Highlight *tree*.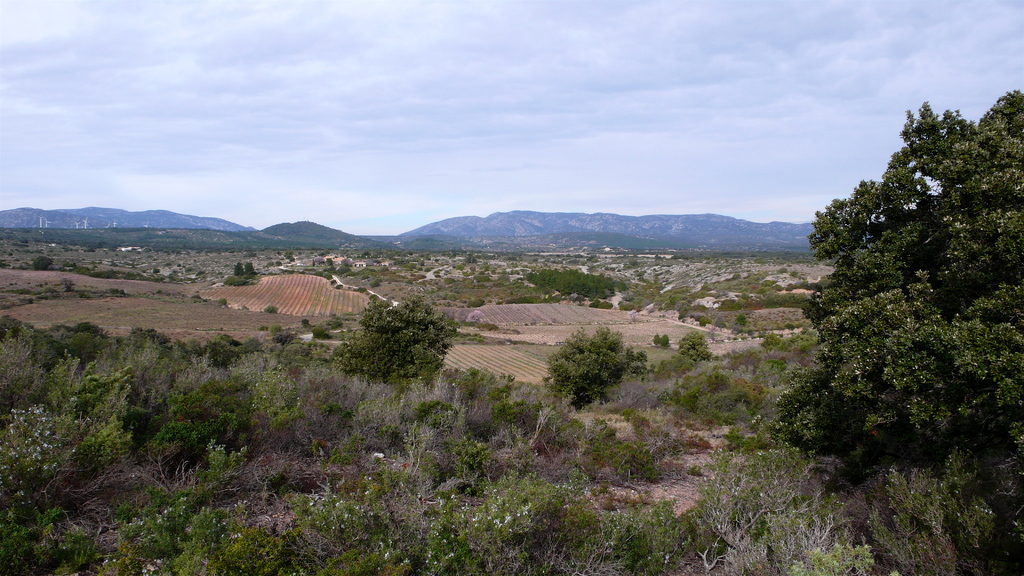
Highlighted region: locate(781, 79, 1007, 539).
